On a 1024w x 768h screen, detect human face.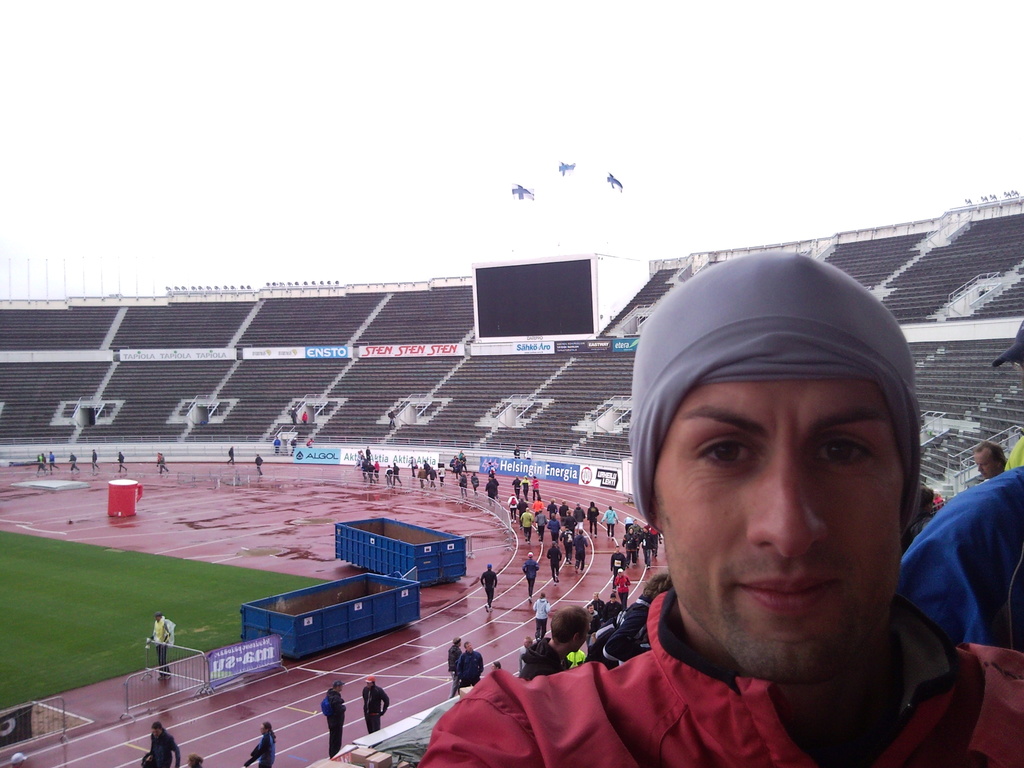
[259,723,267,735].
